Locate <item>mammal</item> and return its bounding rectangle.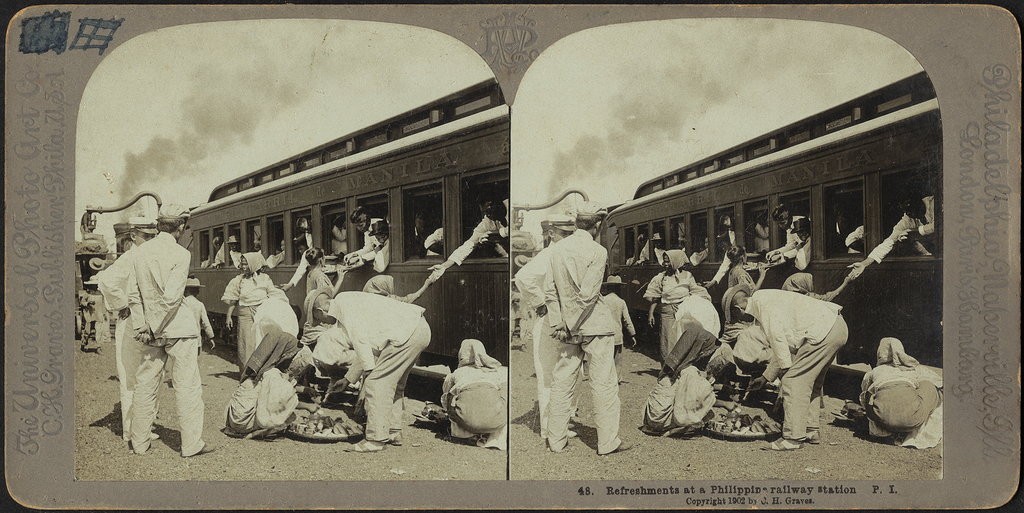
<region>180, 274, 218, 353</region>.
